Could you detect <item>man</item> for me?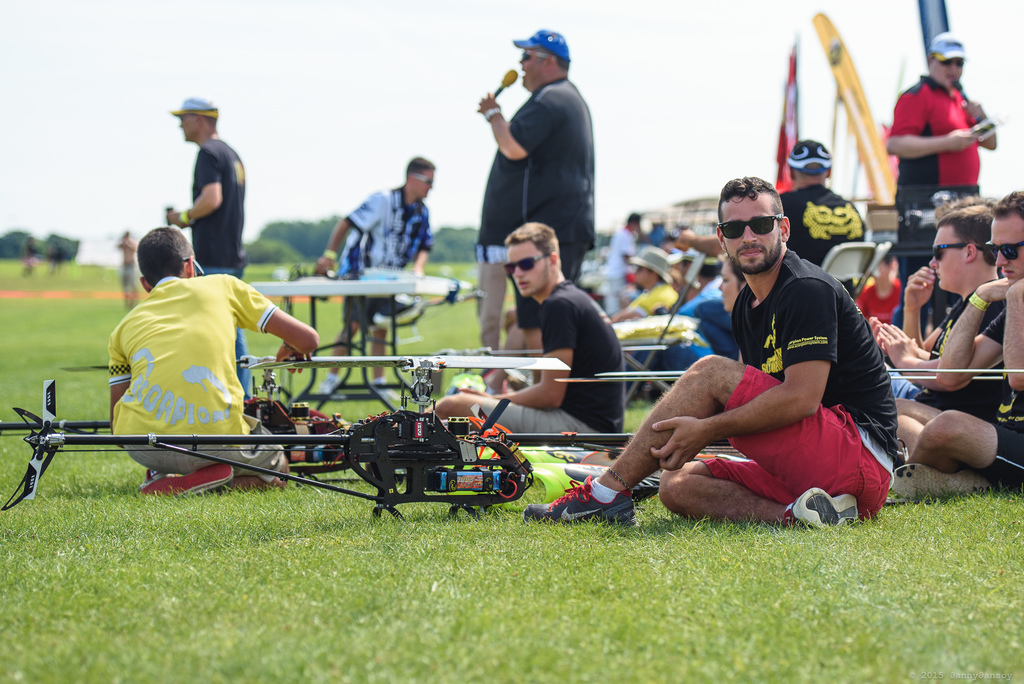
Detection result: detection(889, 191, 1023, 501).
